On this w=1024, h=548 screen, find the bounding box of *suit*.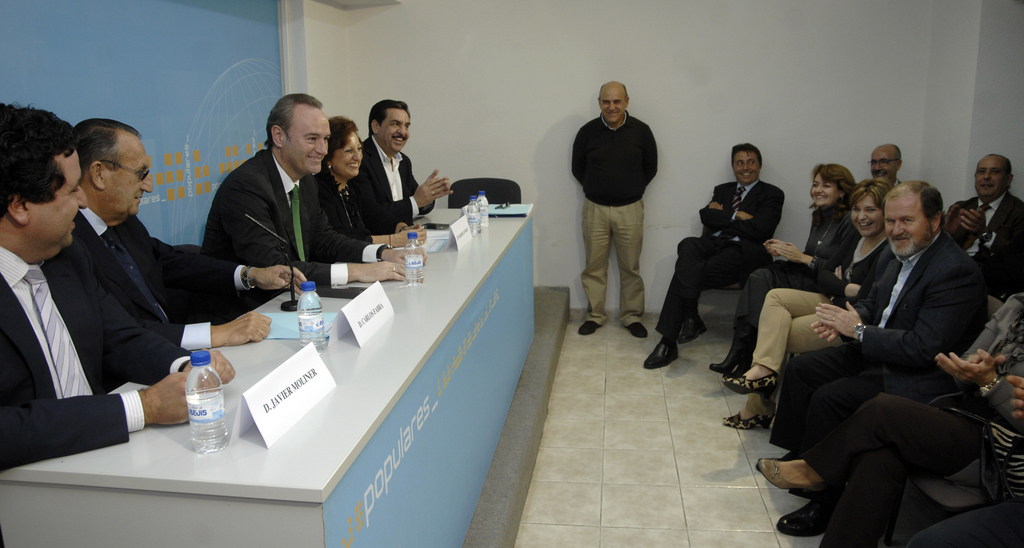
Bounding box: <bbox>369, 133, 438, 233</bbox>.
